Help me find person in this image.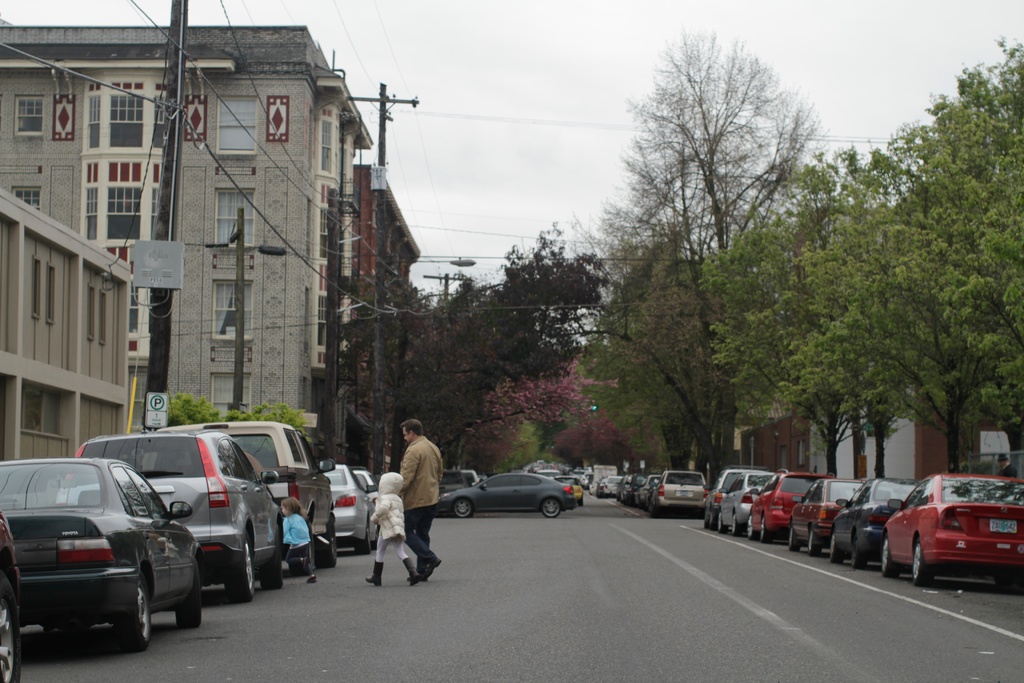
Found it: l=277, t=495, r=312, b=555.
